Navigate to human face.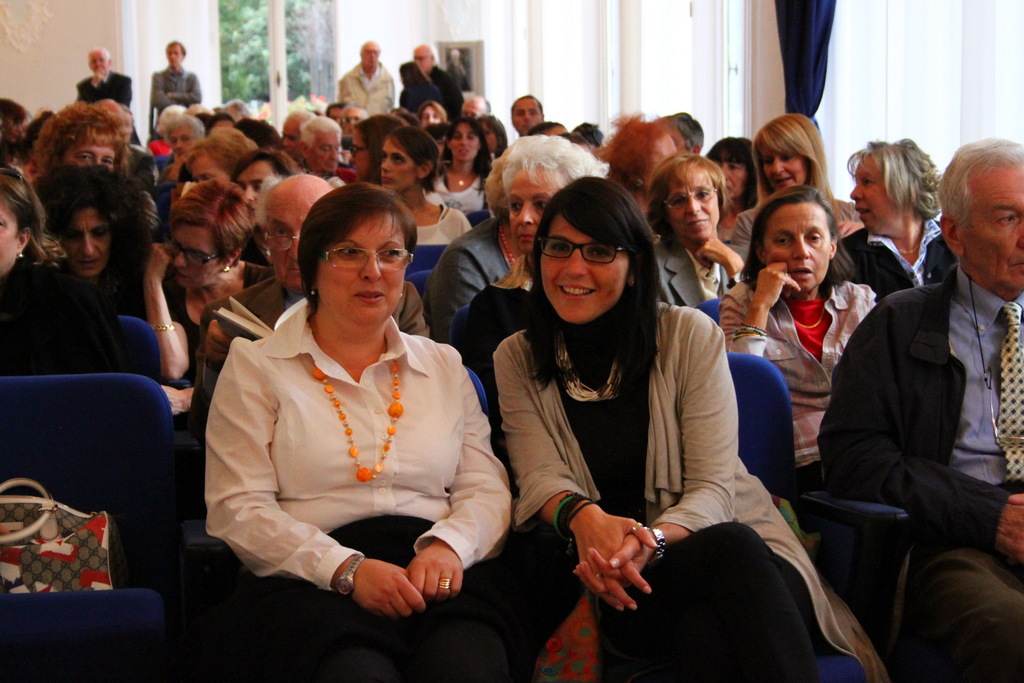
Navigation target: 758/211/828/294.
